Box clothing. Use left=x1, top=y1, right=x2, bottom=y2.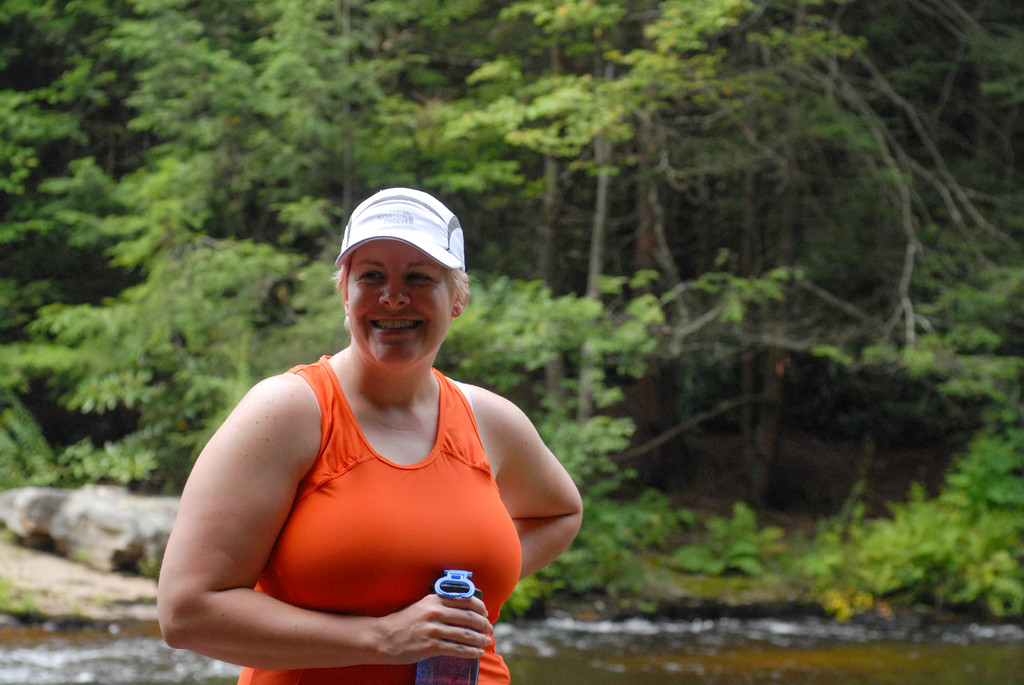
left=196, top=340, right=527, bottom=656.
